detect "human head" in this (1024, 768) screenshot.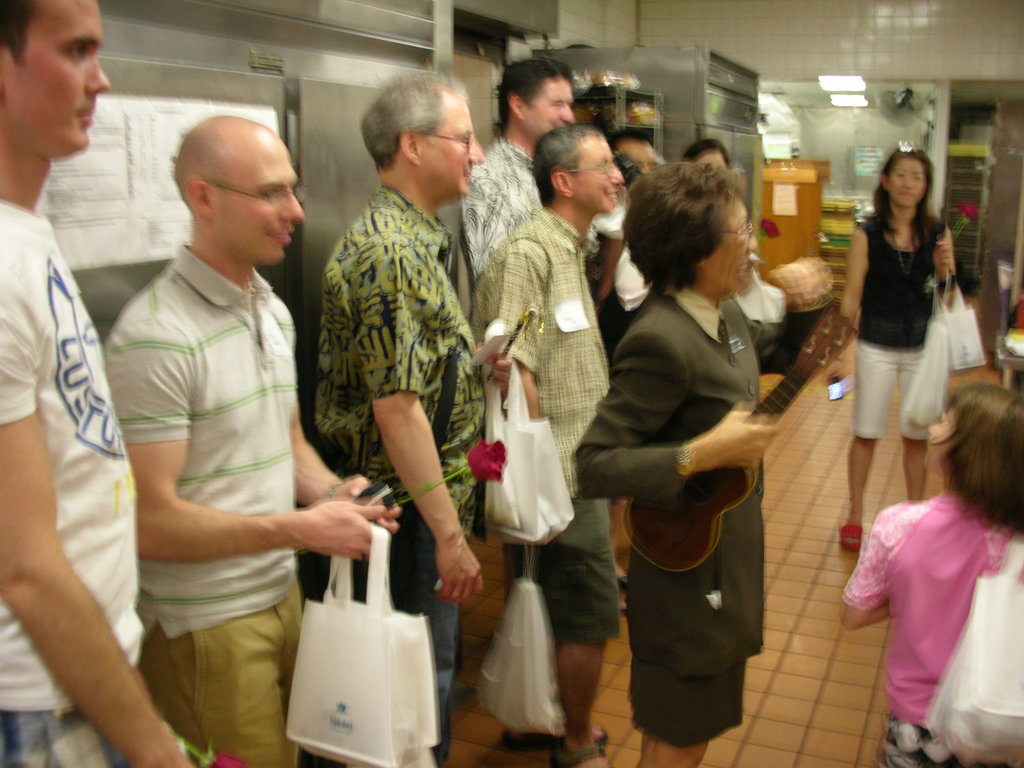
Detection: 880,145,933,210.
